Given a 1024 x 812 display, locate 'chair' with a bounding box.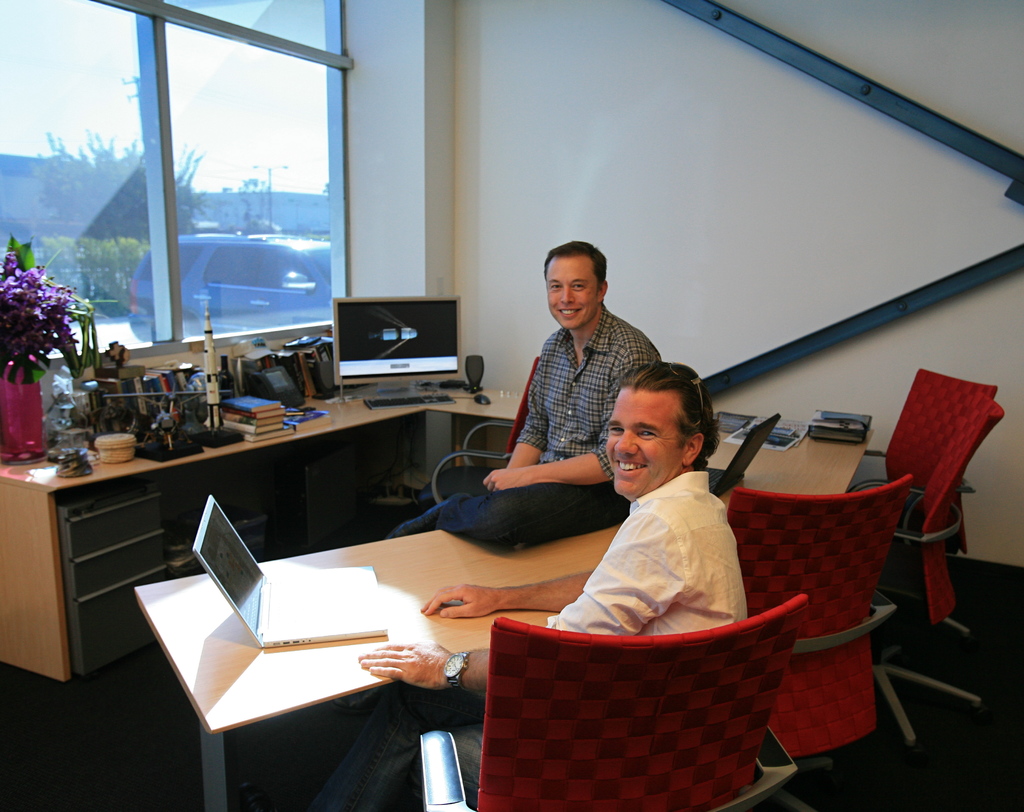
Located: Rect(721, 480, 916, 811).
